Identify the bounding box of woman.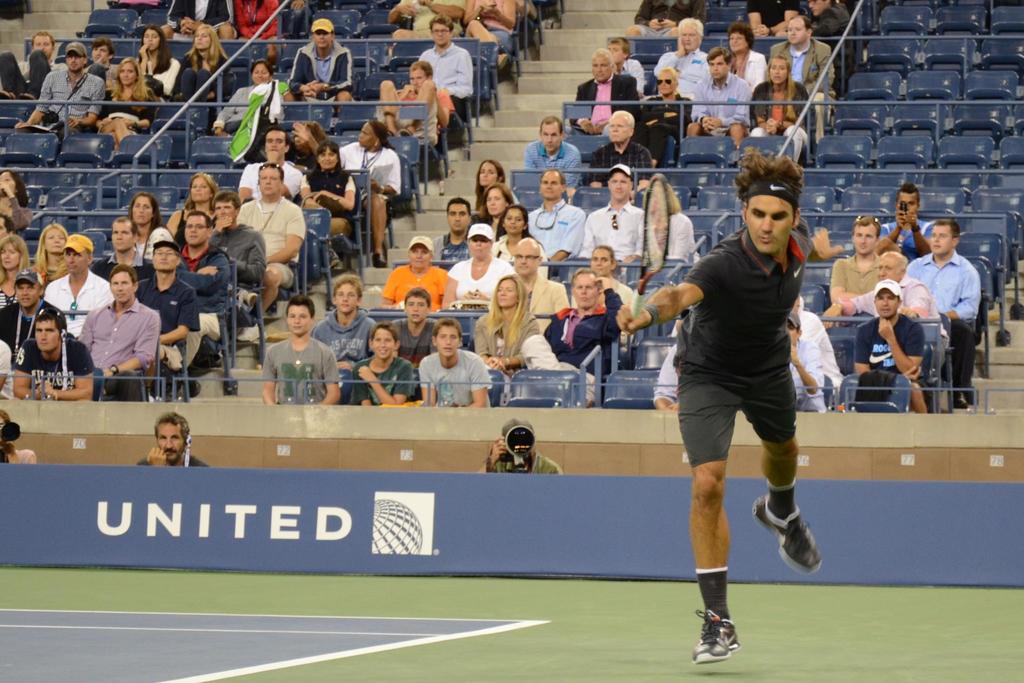
region(476, 158, 520, 211).
